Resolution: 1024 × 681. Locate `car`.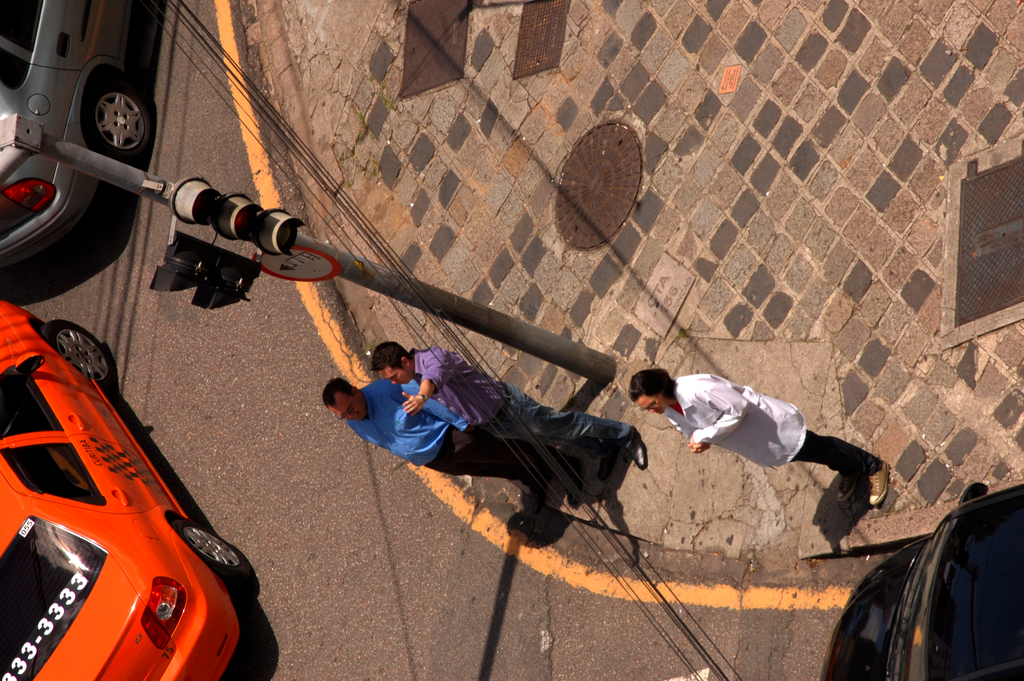
{"left": 0, "top": 0, "right": 156, "bottom": 273}.
